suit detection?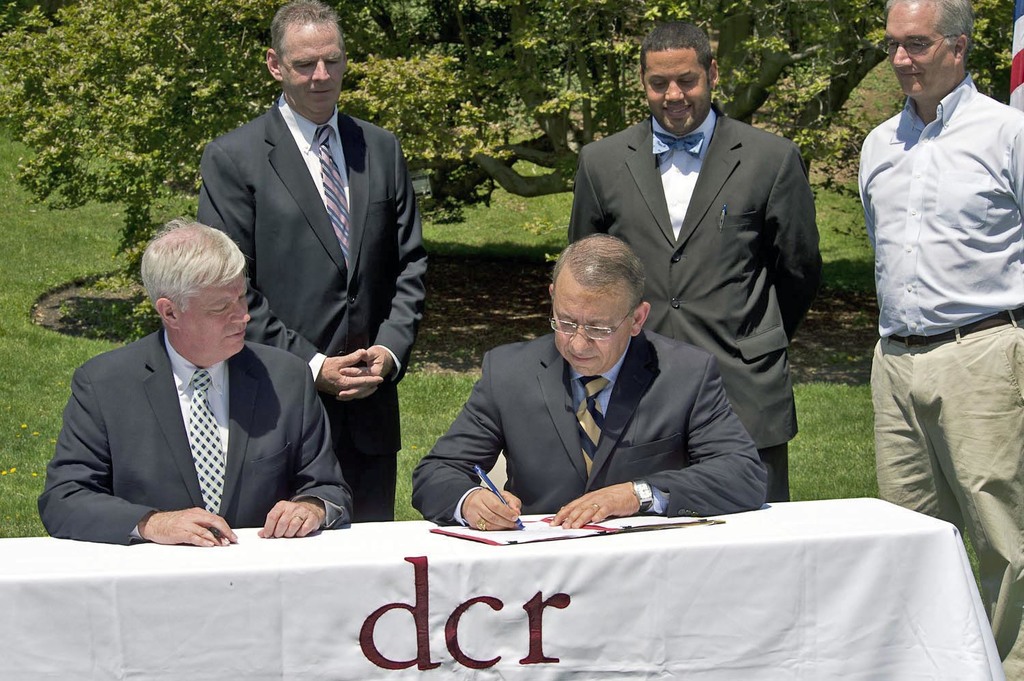
[567, 105, 824, 503]
